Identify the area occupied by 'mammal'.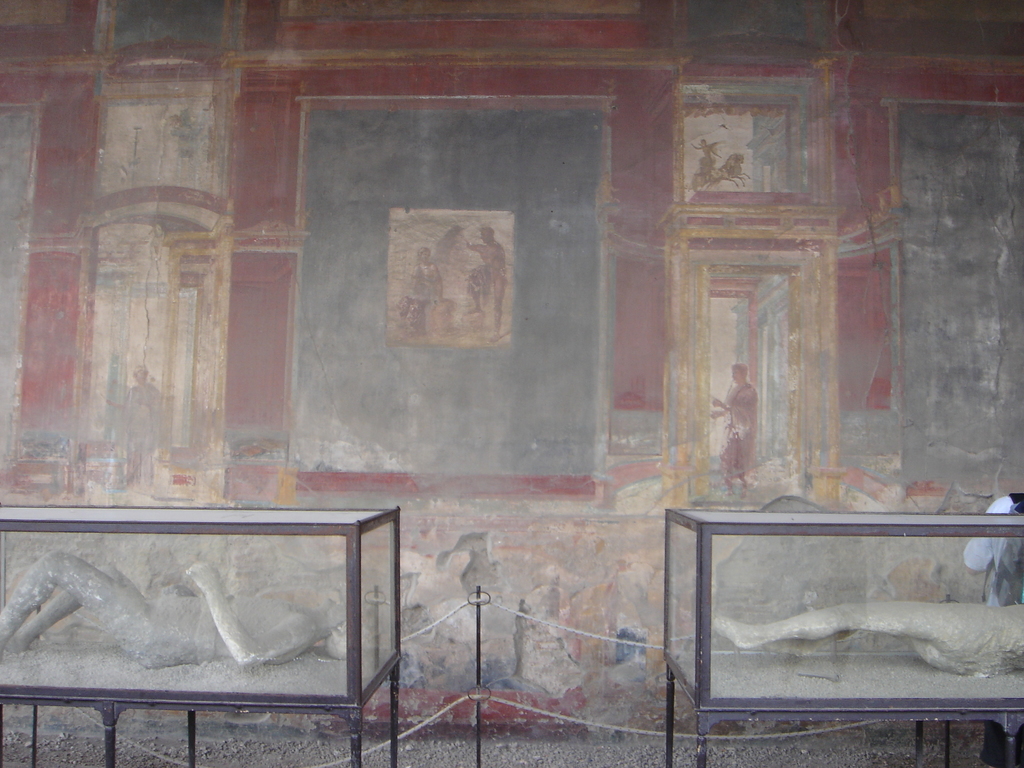
Area: (x1=94, y1=368, x2=164, y2=472).
